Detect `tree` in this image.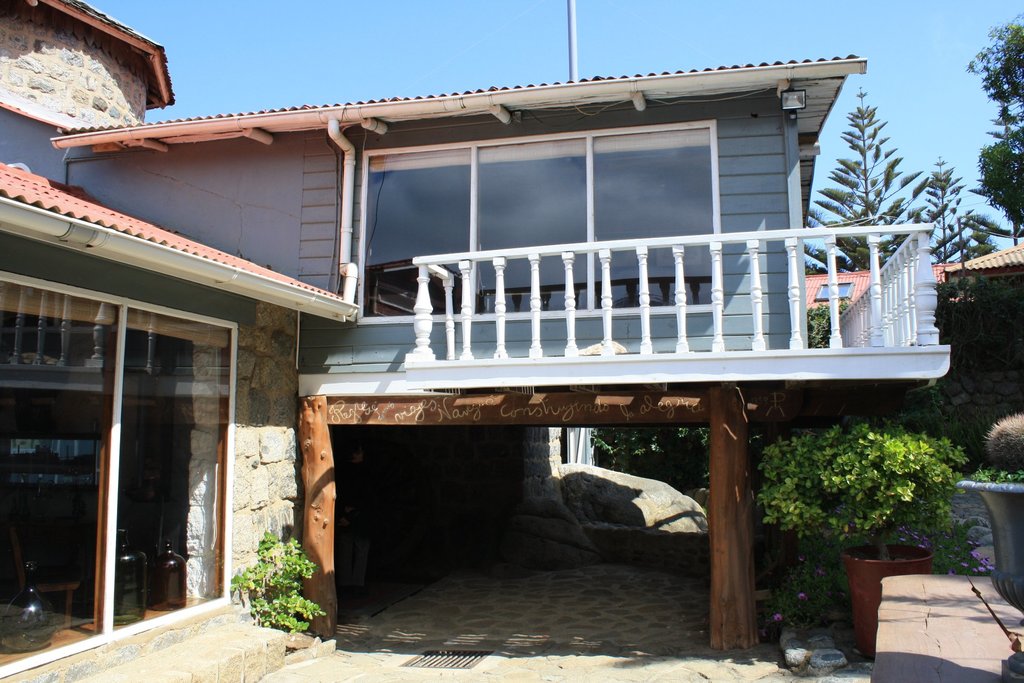
Detection: <bbox>596, 432, 714, 499</bbox>.
